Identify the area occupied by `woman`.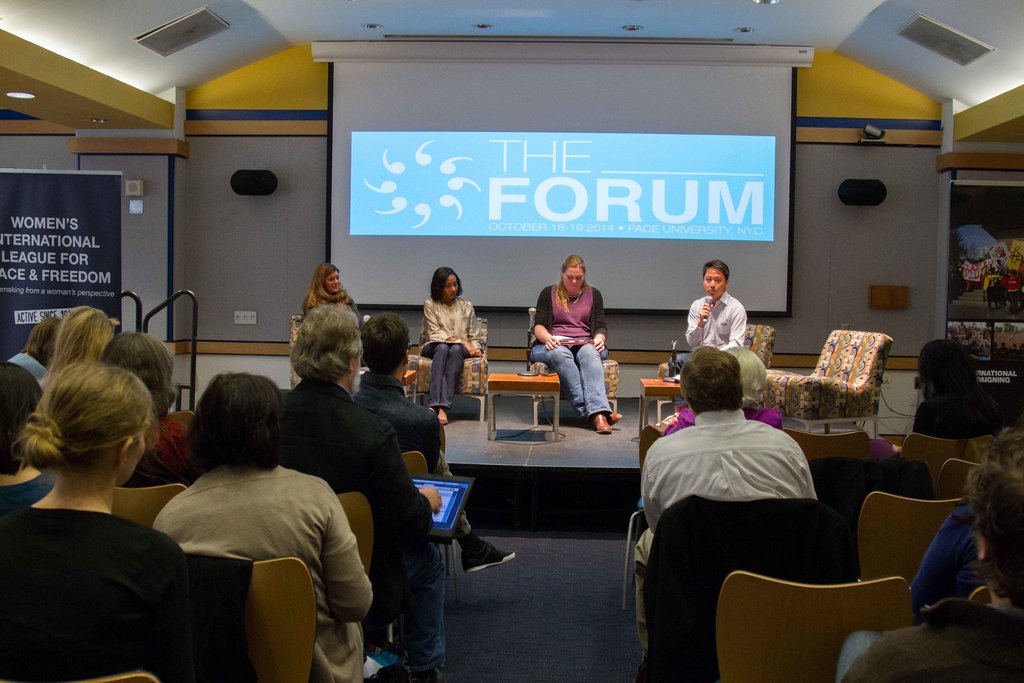
Area: (913,336,1005,437).
